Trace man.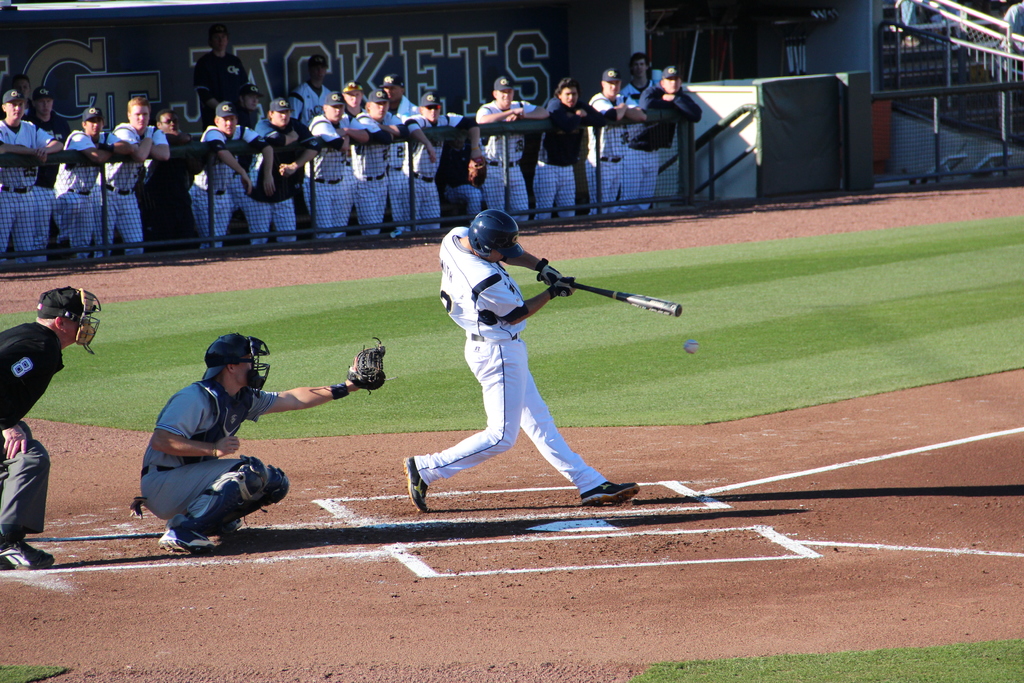
Traced to locate(0, 285, 100, 568).
